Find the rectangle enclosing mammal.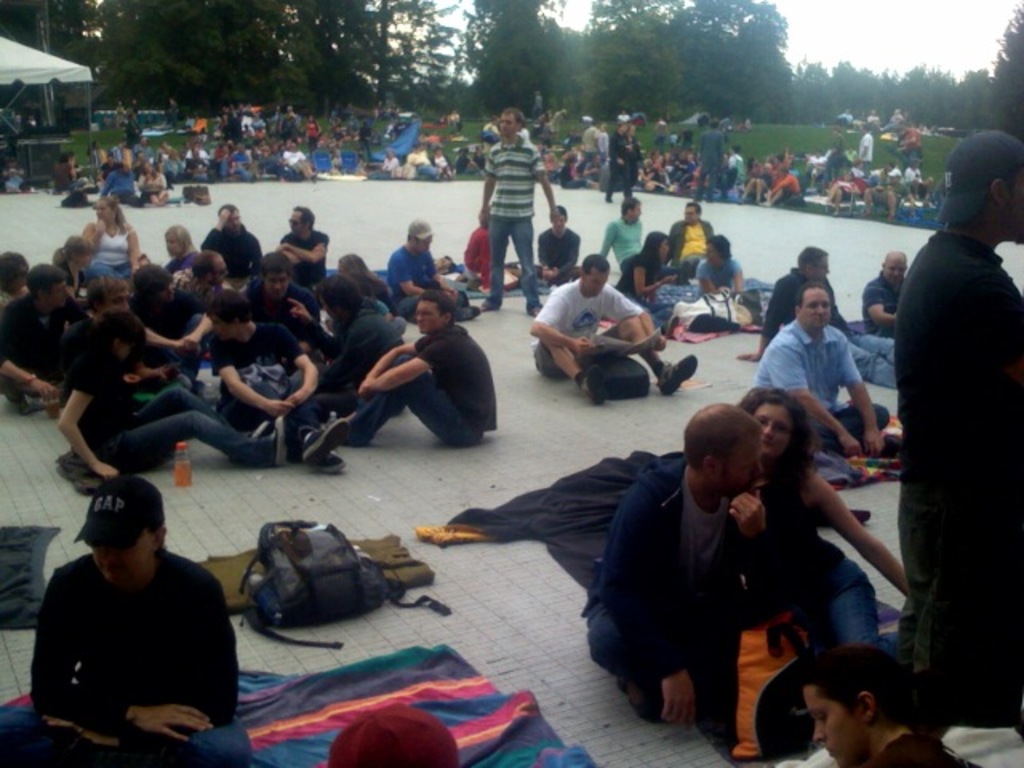
(left=669, top=194, right=725, bottom=272).
